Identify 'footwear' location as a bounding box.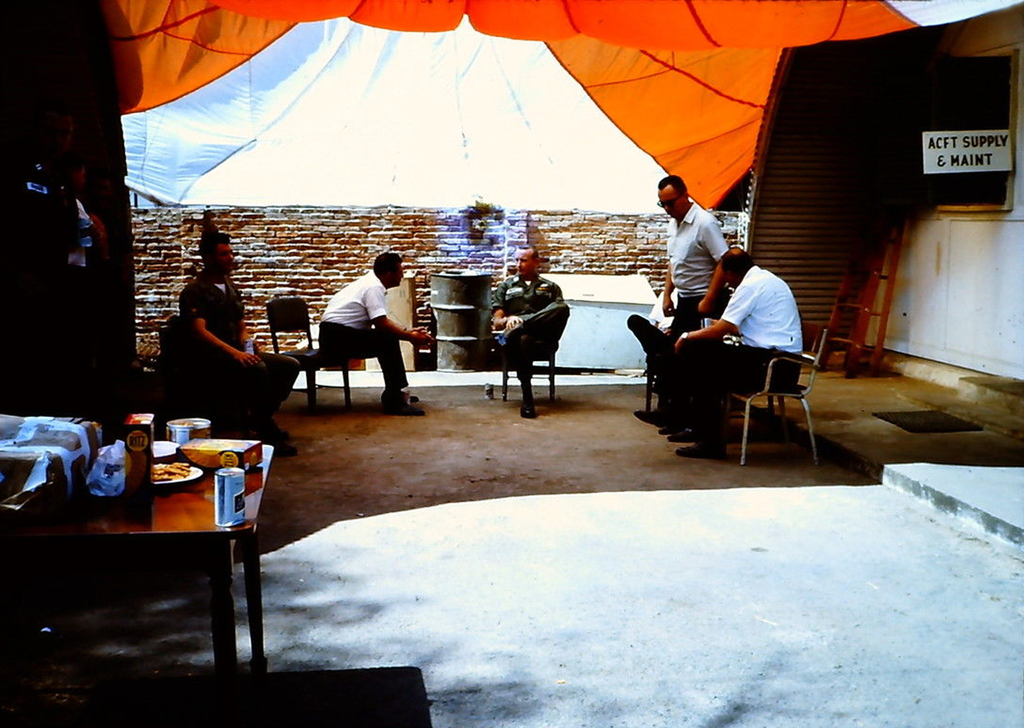
<bbox>675, 426, 733, 461</bbox>.
